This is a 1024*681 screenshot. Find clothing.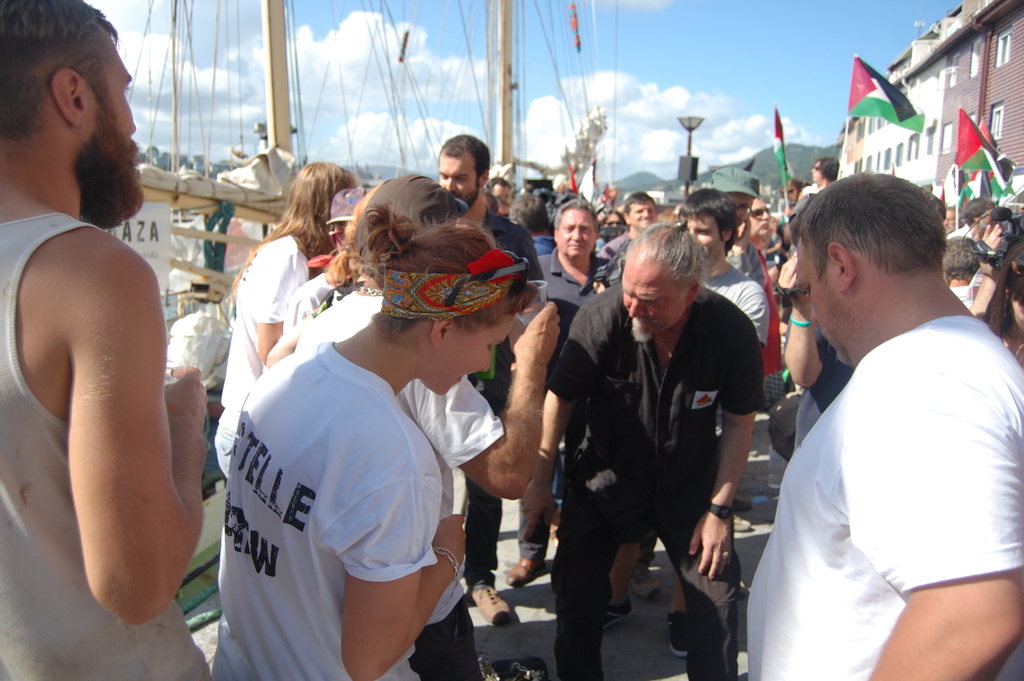
Bounding box: (740,260,999,680).
